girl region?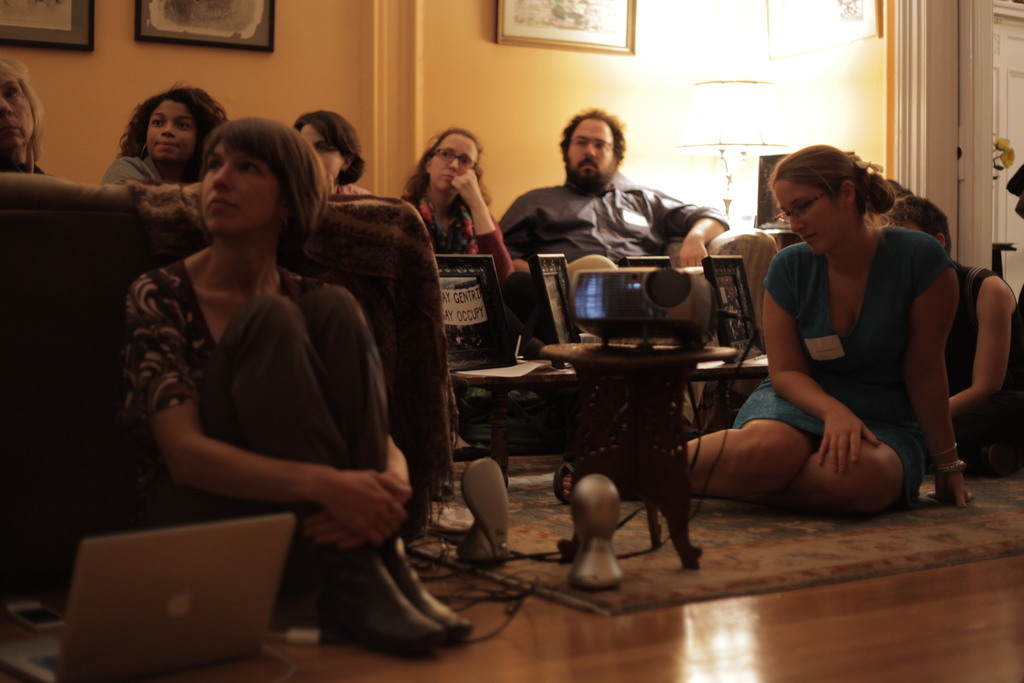
region(556, 139, 981, 515)
